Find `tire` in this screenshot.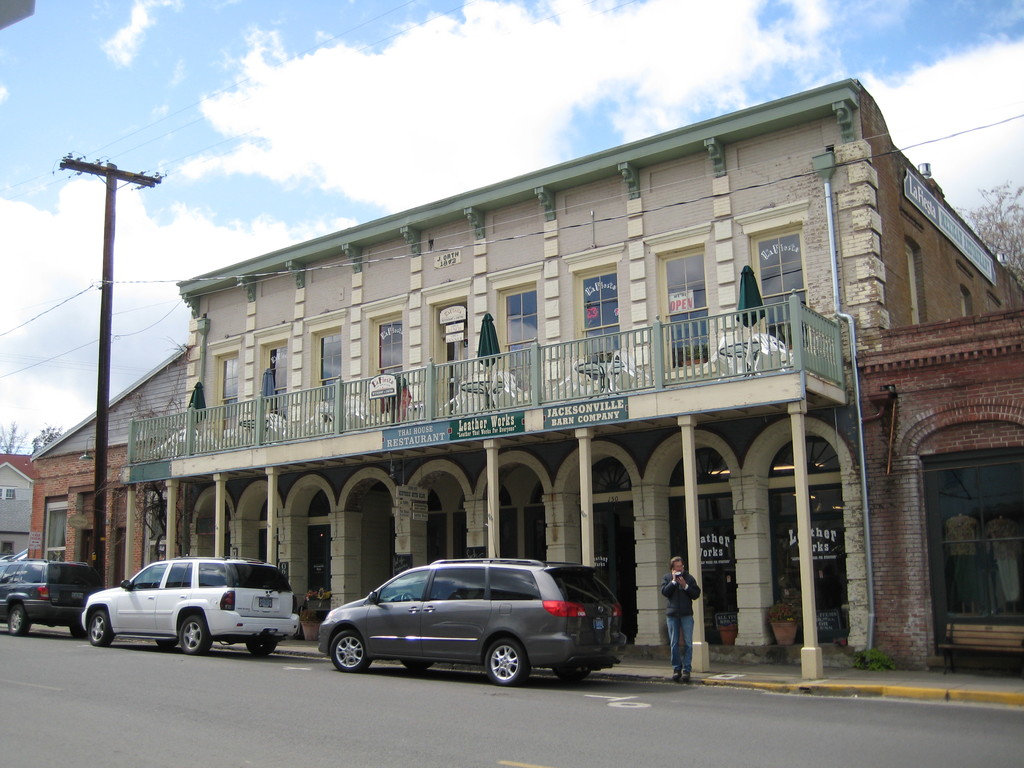
The bounding box for `tire` is bbox=(332, 627, 372, 671).
